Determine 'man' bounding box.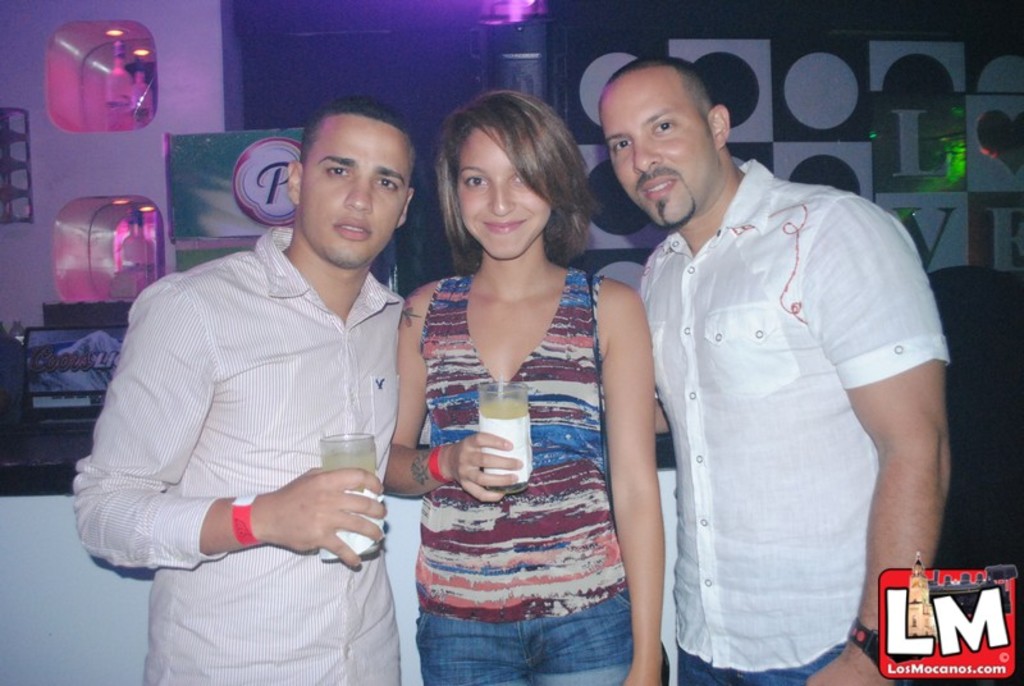
Determined: pyautogui.locateOnScreen(595, 55, 955, 685).
